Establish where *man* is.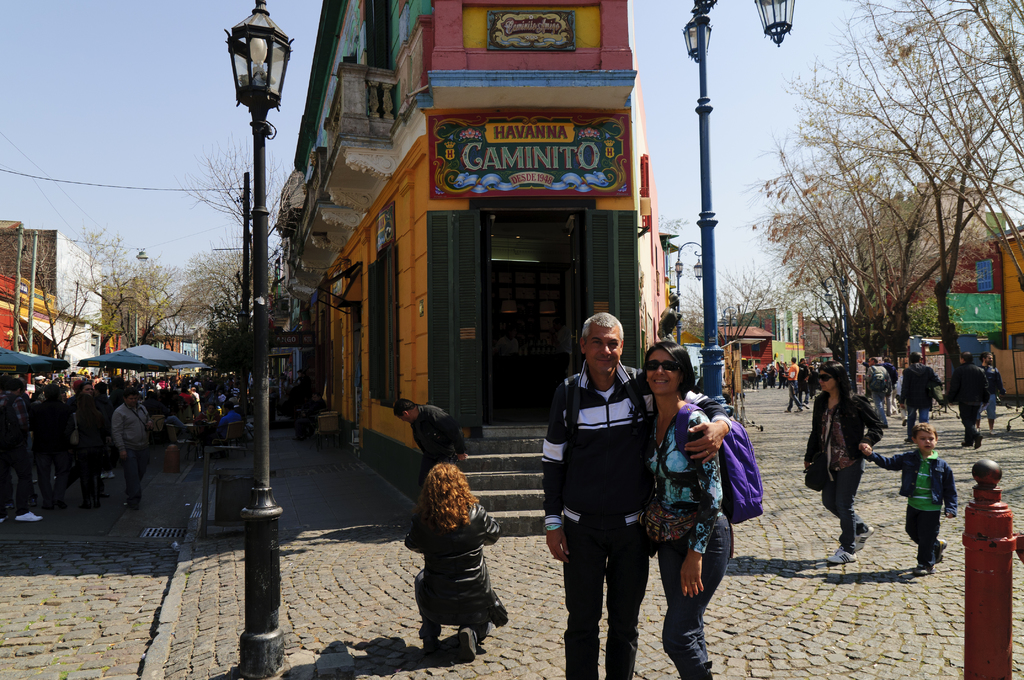
Established at l=784, t=354, r=803, b=414.
